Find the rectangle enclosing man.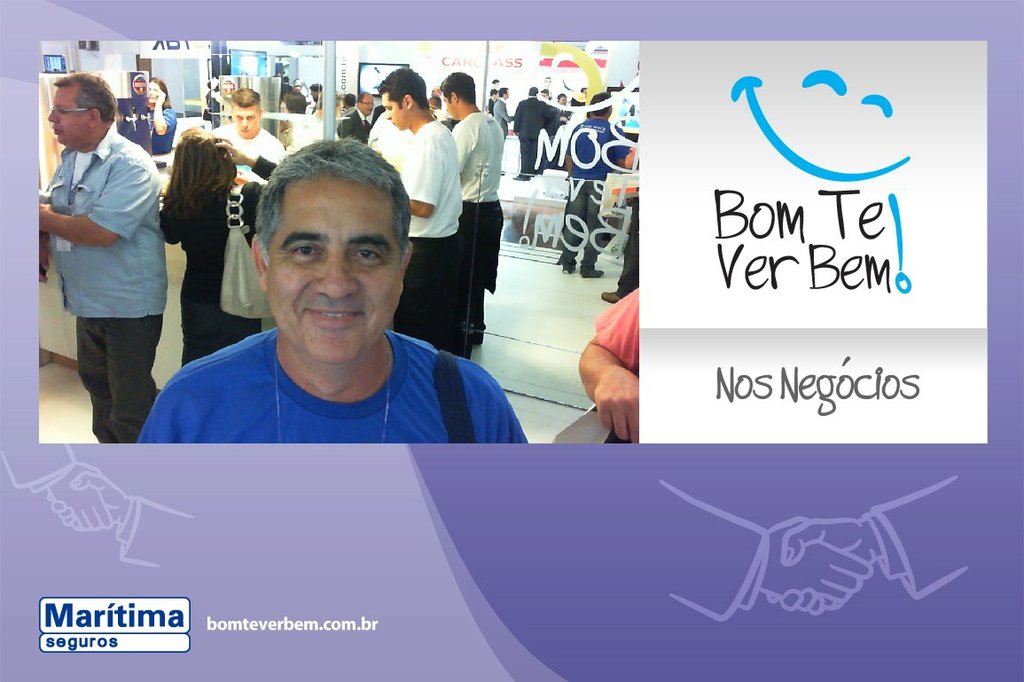
487/80/496/117.
